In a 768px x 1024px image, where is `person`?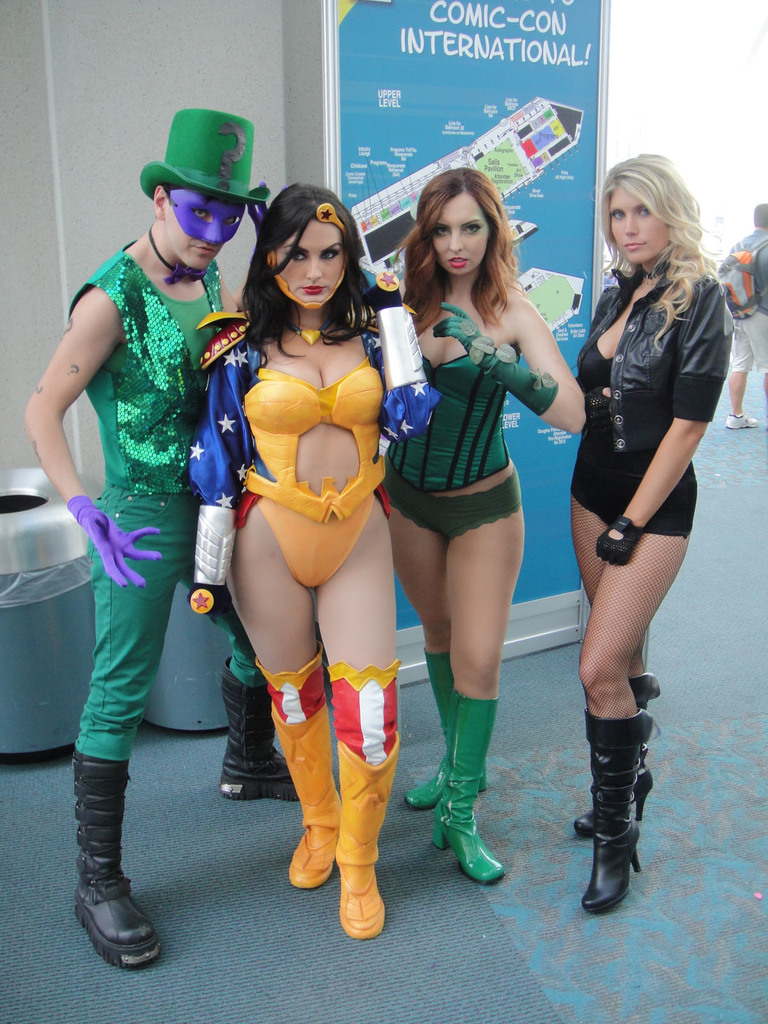
(x1=31, y1=102, x2=300, y2=977).
